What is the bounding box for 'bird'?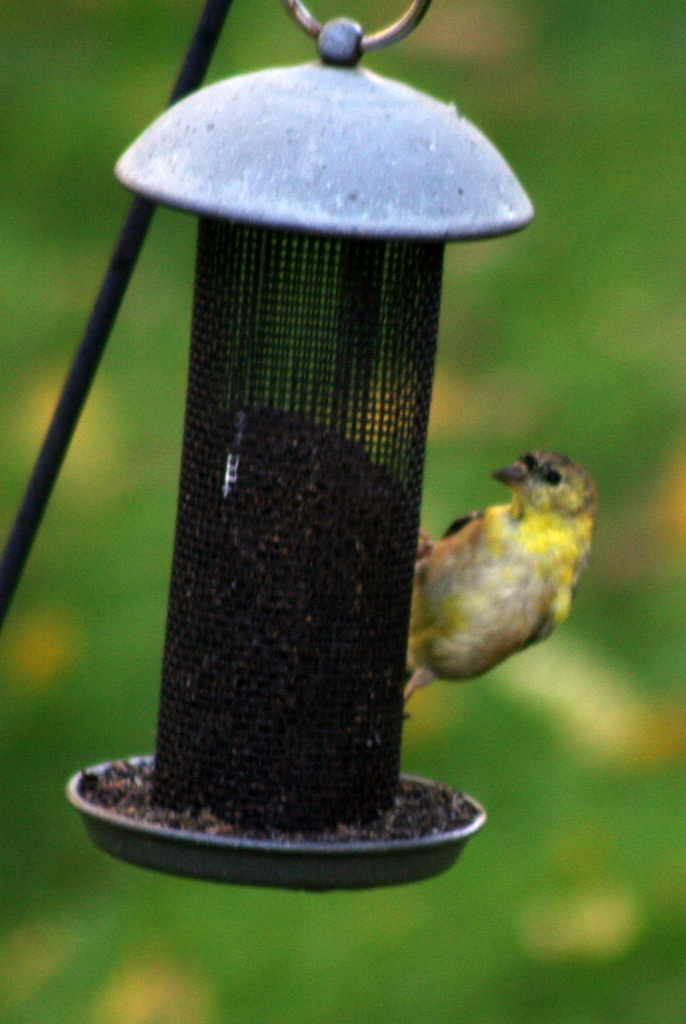
409:447:606:709.
